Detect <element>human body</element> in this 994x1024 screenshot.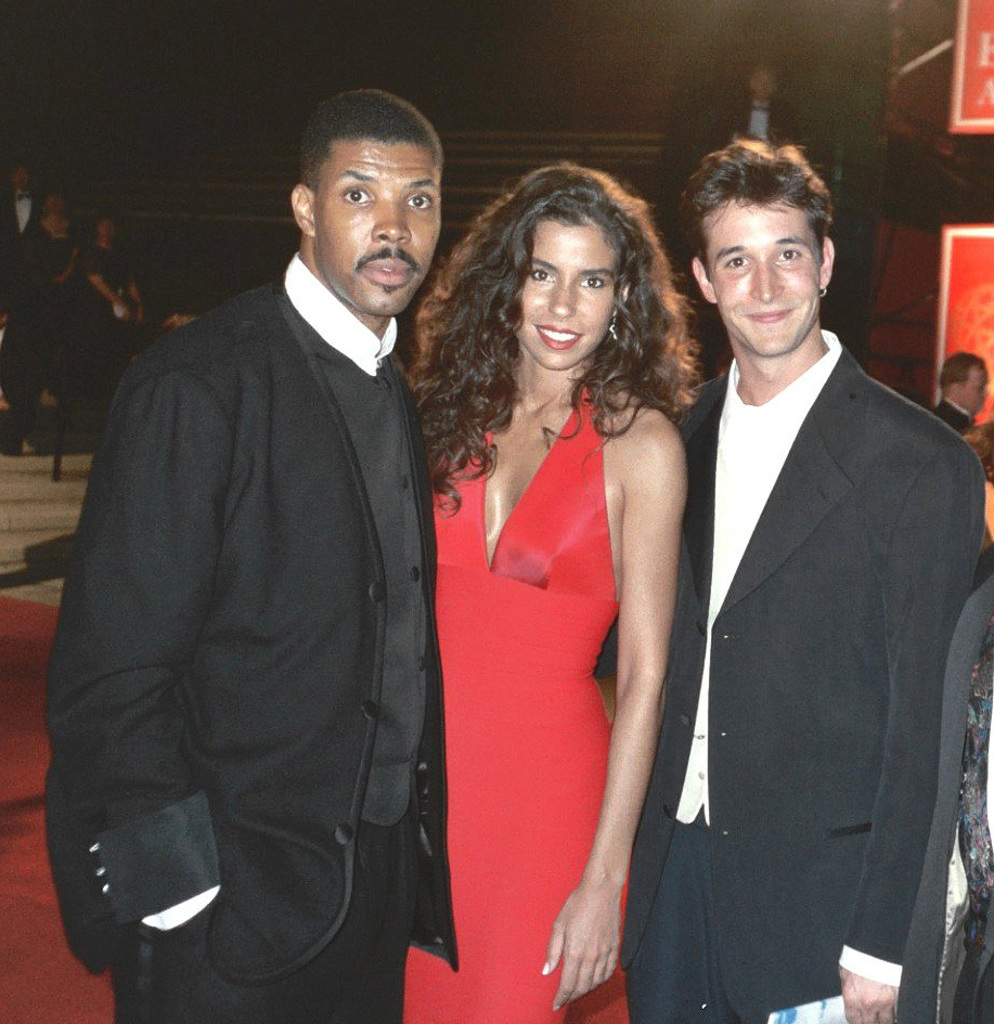
Detection: bbox=(0, 185, 38, 321).
